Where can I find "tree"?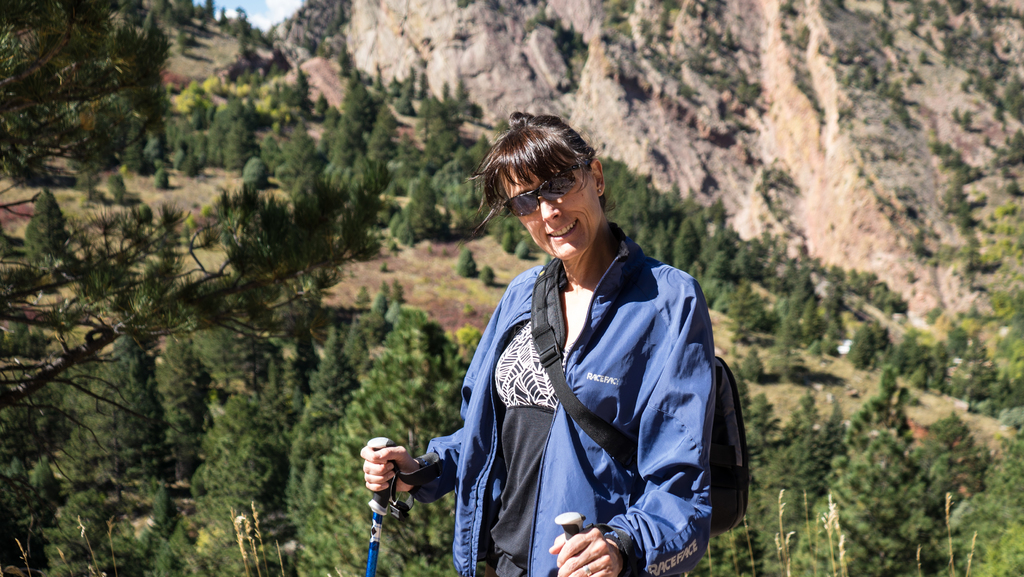
You can find it at bbox=(152, 167, 168, 190).
